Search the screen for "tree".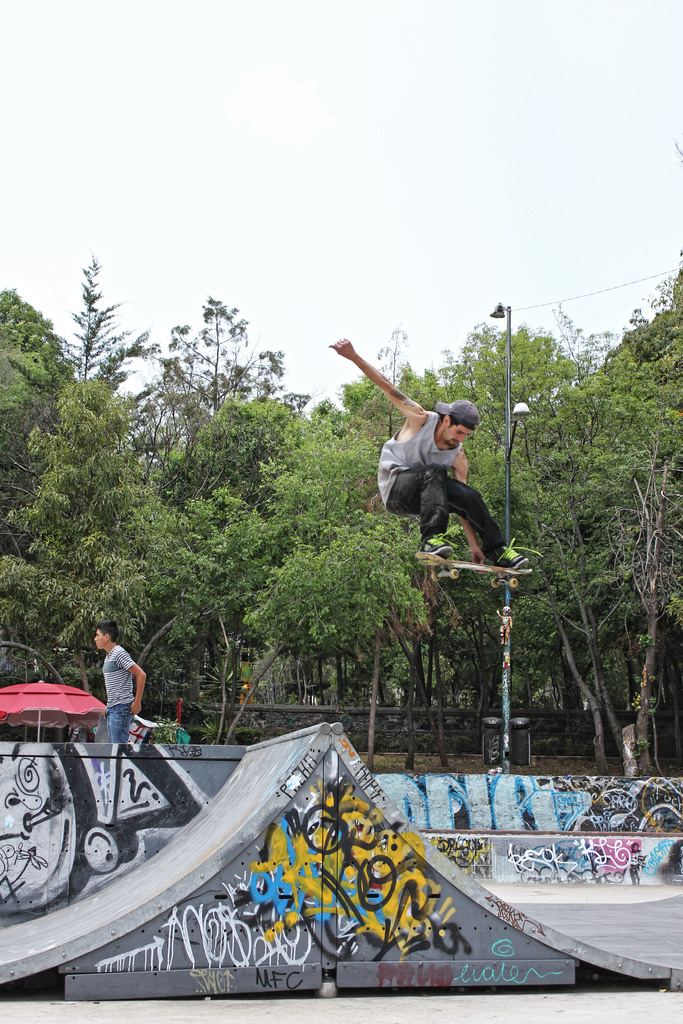
Found at <region>248, 384, 414, 753</region>.
